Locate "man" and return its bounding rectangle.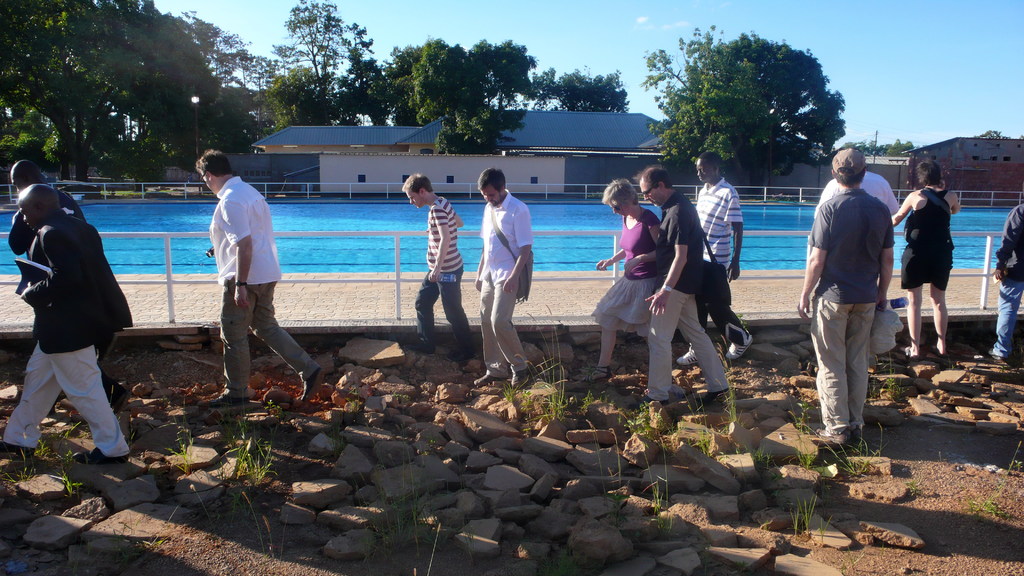
left=890, top=159, right=961, bottom=359.
